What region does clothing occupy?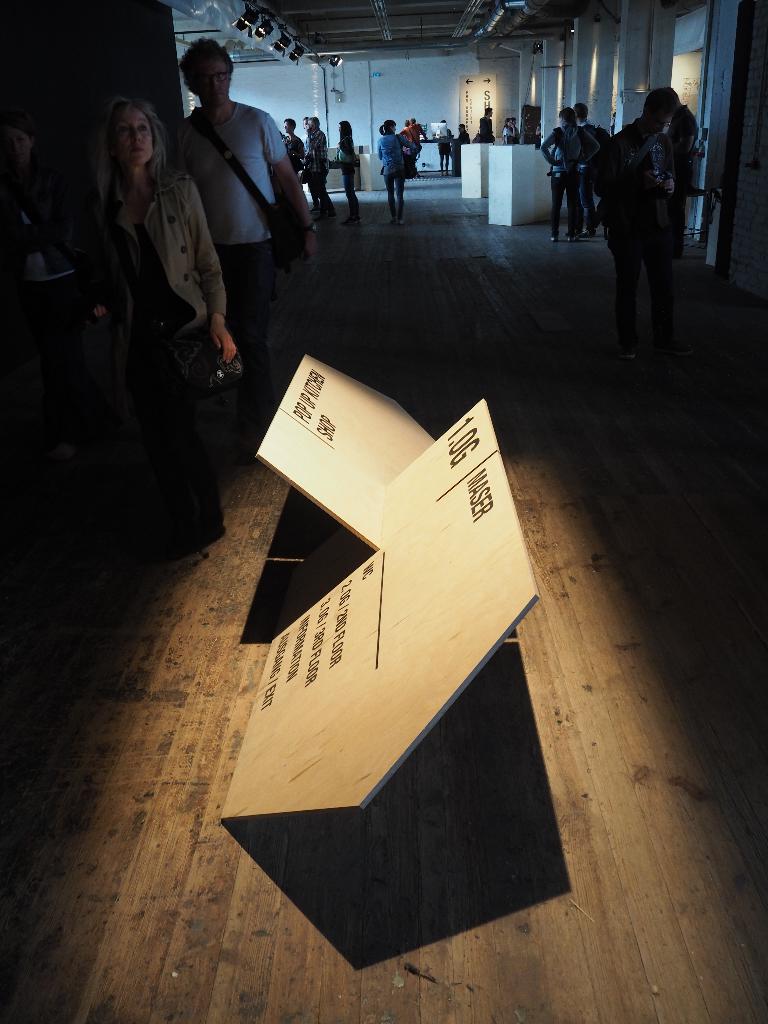
<box>534,122,541,148</box>.
